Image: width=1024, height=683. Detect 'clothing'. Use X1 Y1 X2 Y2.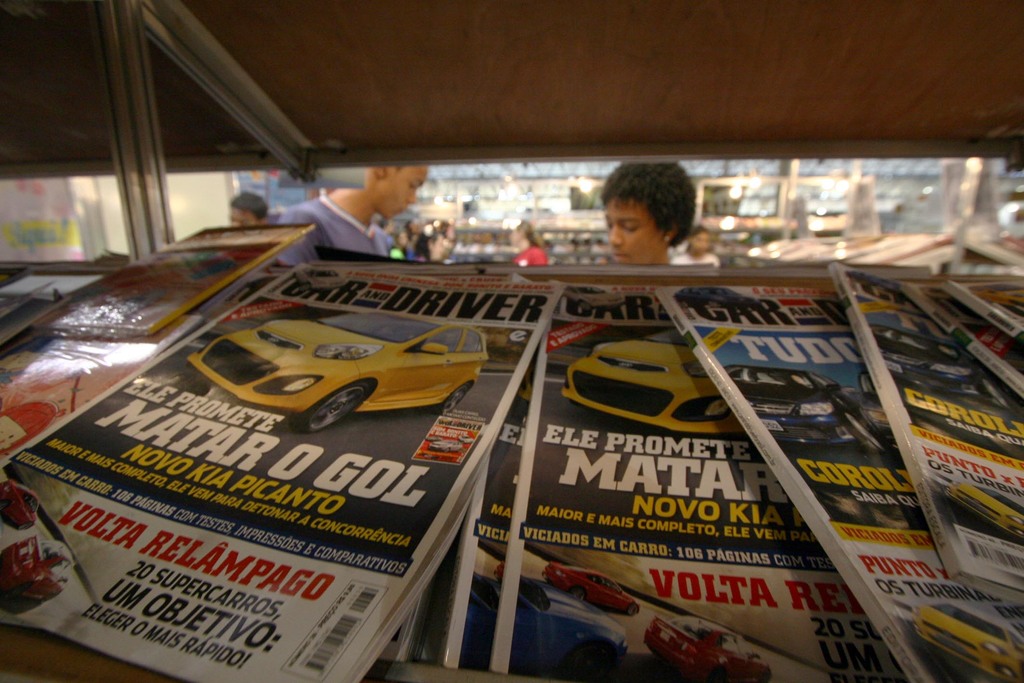
669 253 721 273.
